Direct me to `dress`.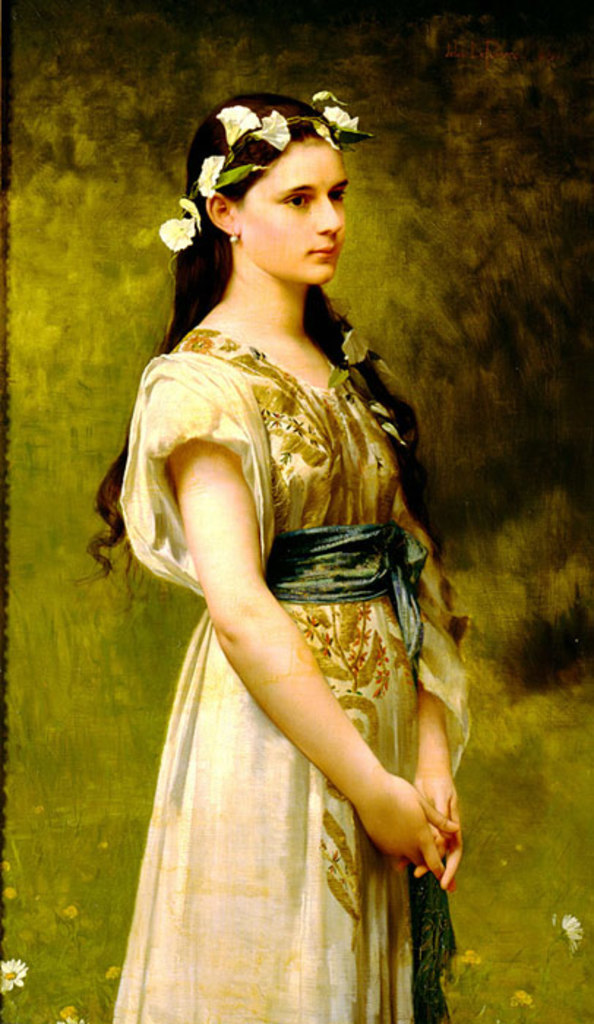
Direction: (105,313,483,1023).
